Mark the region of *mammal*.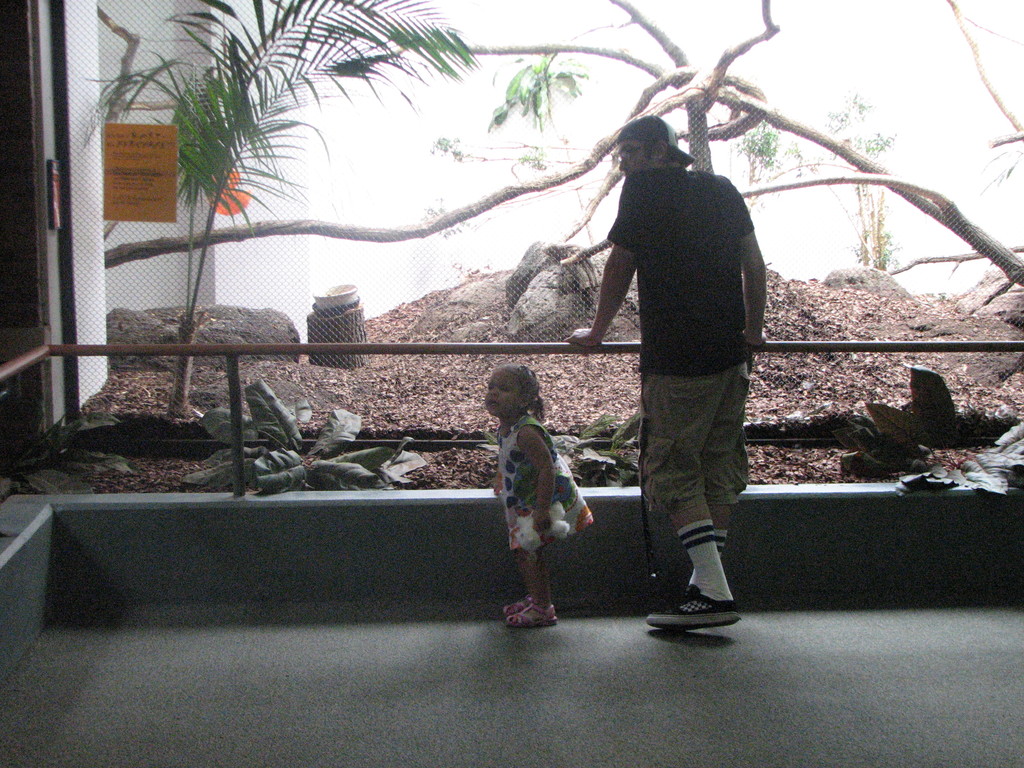
Region: [x1=588, y1=83, x2=771, y2=621].
